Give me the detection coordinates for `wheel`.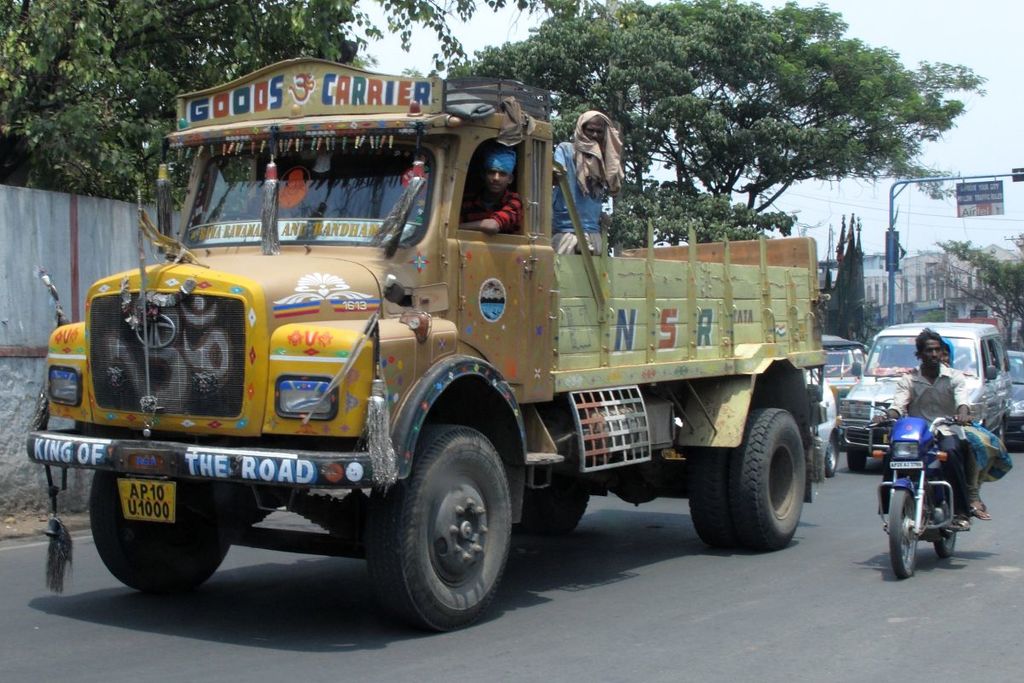
pyautogui.locateOnScreen(927, 521, 960, 554).
